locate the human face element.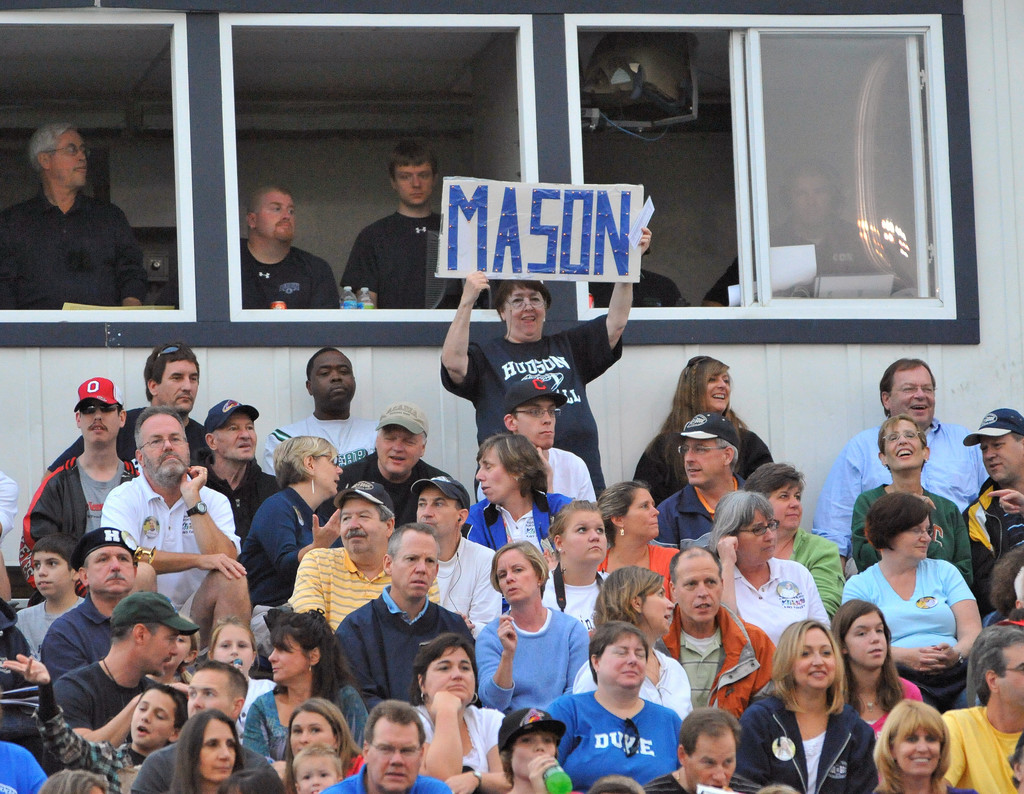
Element bbox: select_region(140, 412, 190, 476).
